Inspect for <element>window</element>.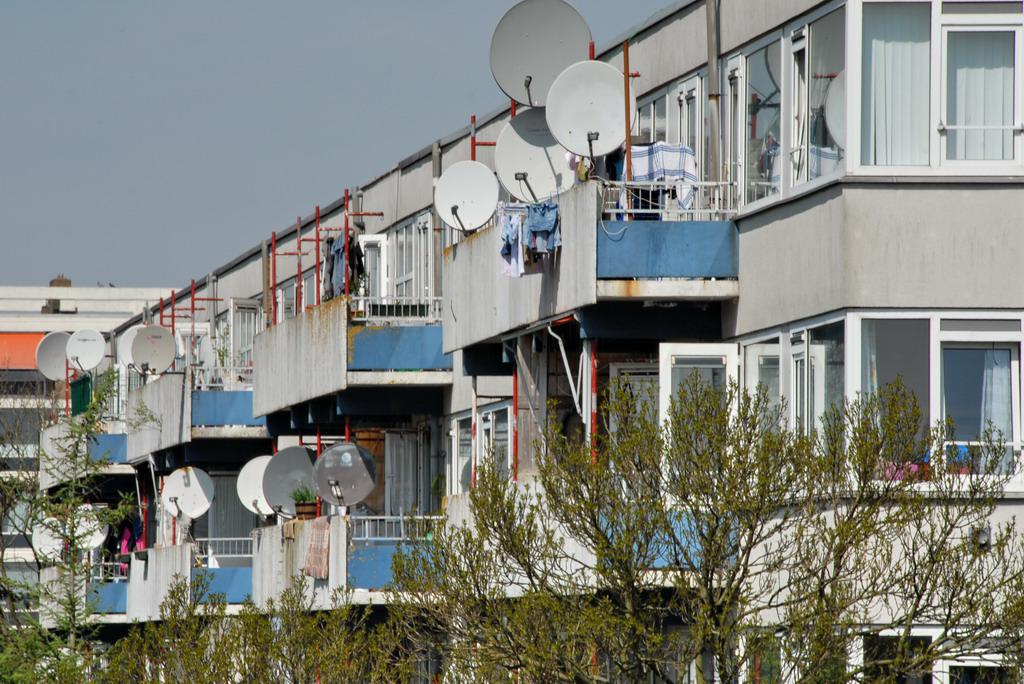
Inspection: <region>855, 302, 1023, 498</region>.
